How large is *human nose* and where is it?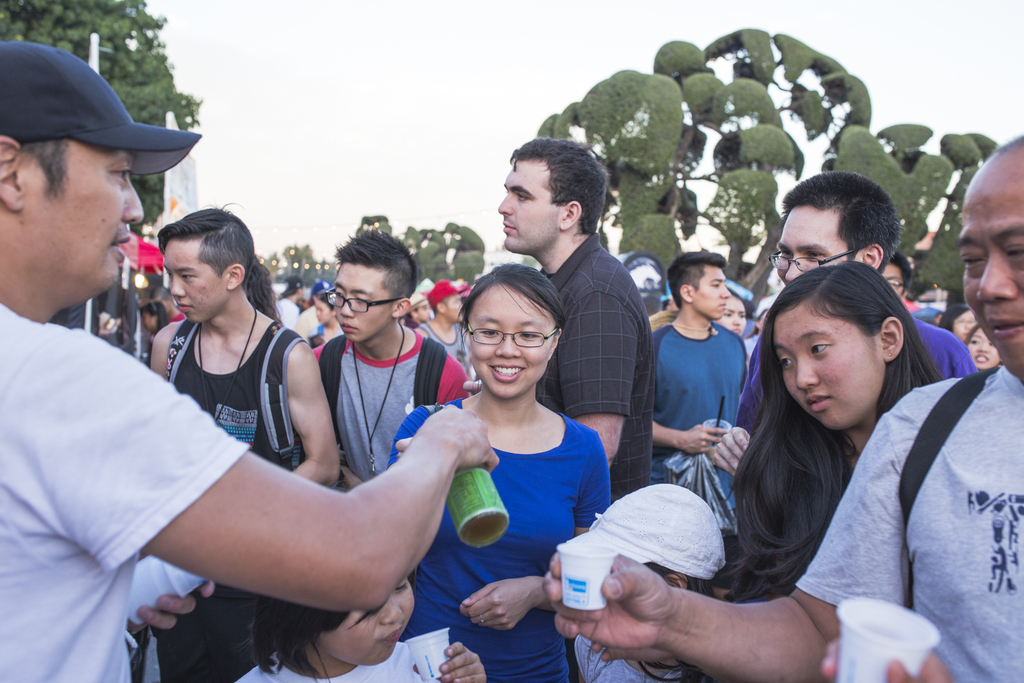
Bounding box: (782, 254, 802, 283).
